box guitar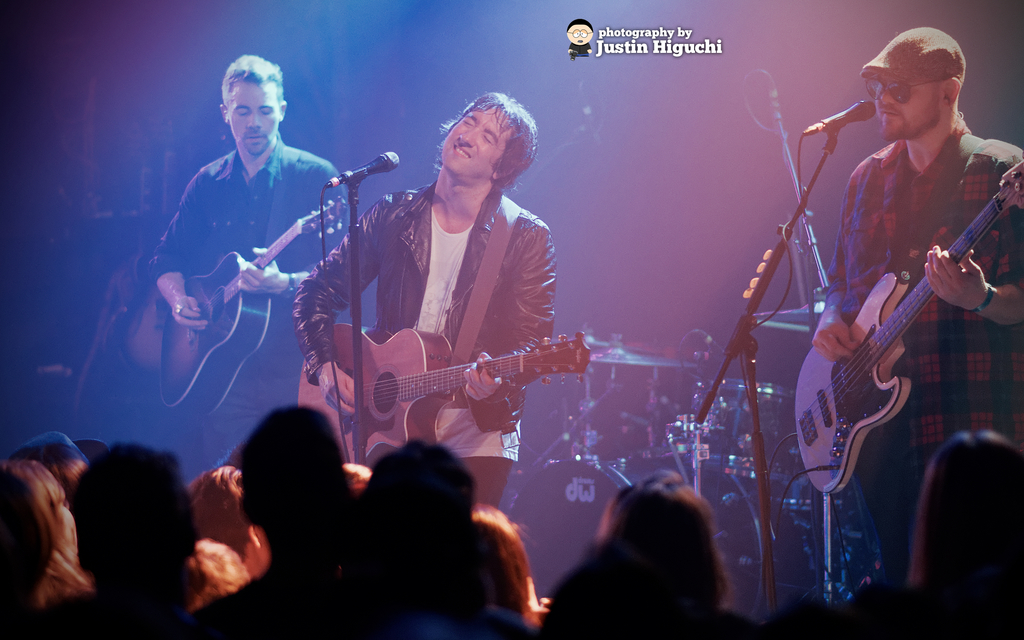
detection(159, 196, 348, 419)
